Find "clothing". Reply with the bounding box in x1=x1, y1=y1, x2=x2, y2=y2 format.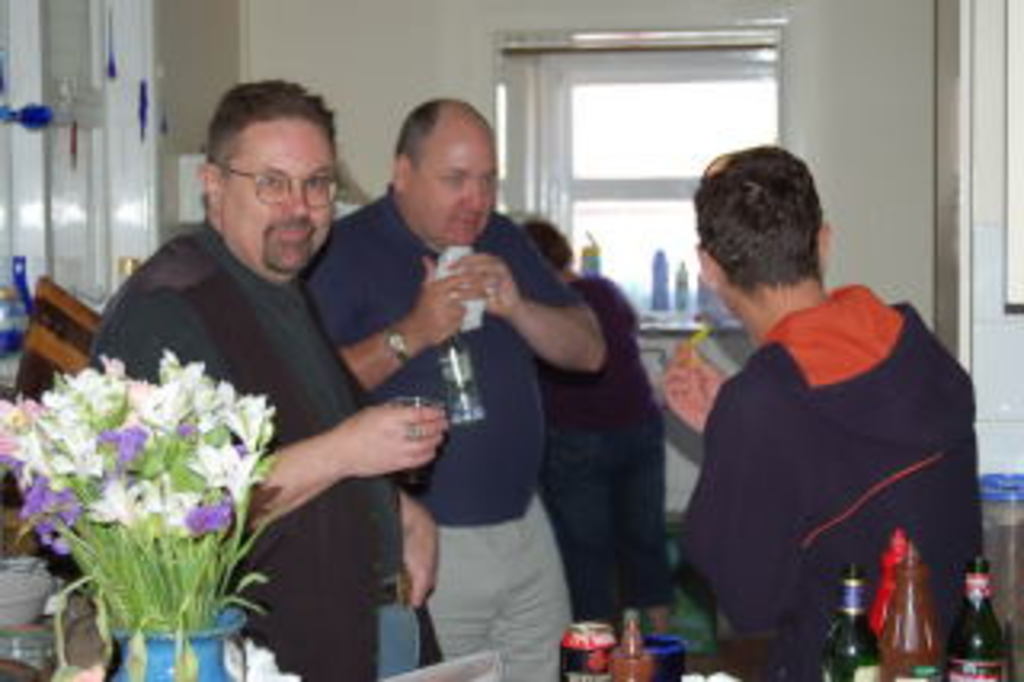
x1=90, y1=234, x2=378, y2=679.
